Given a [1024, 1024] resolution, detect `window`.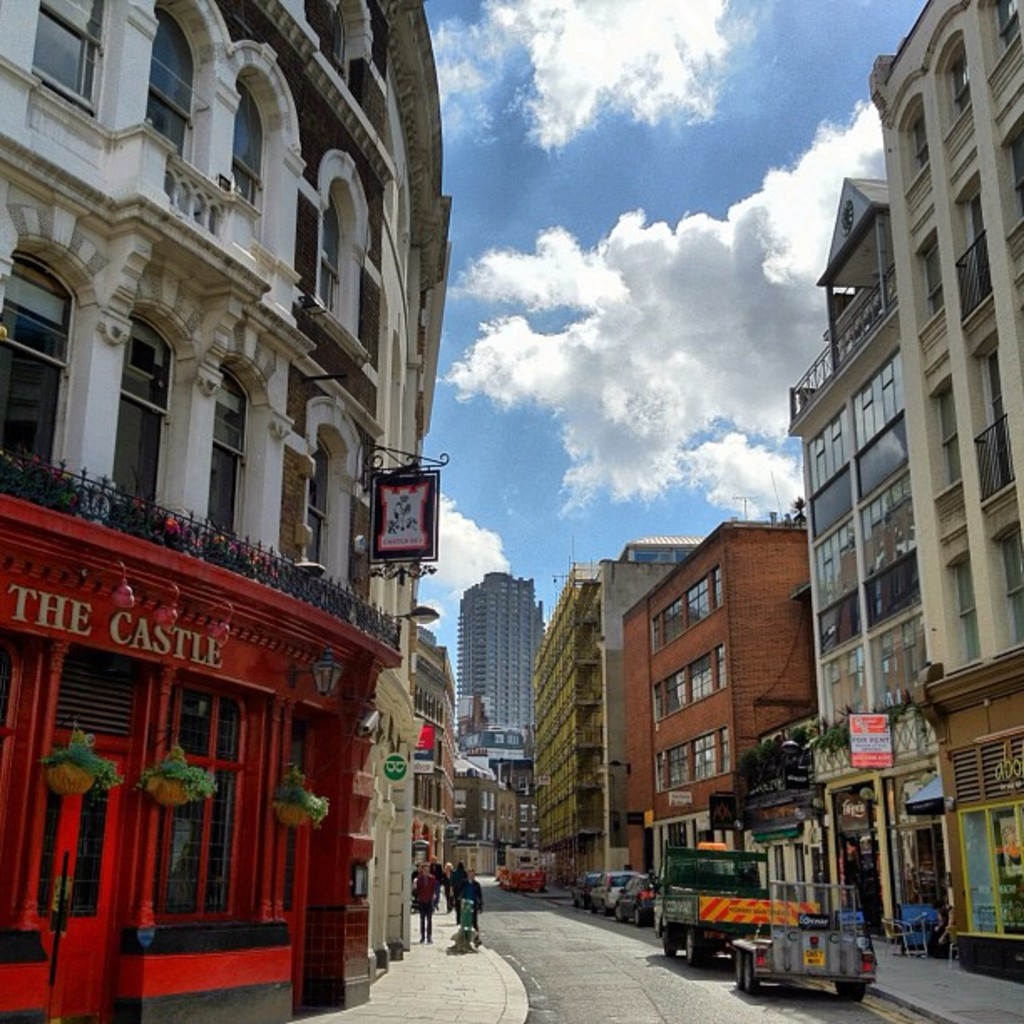
l=653, t=561, r=721, b=656.
